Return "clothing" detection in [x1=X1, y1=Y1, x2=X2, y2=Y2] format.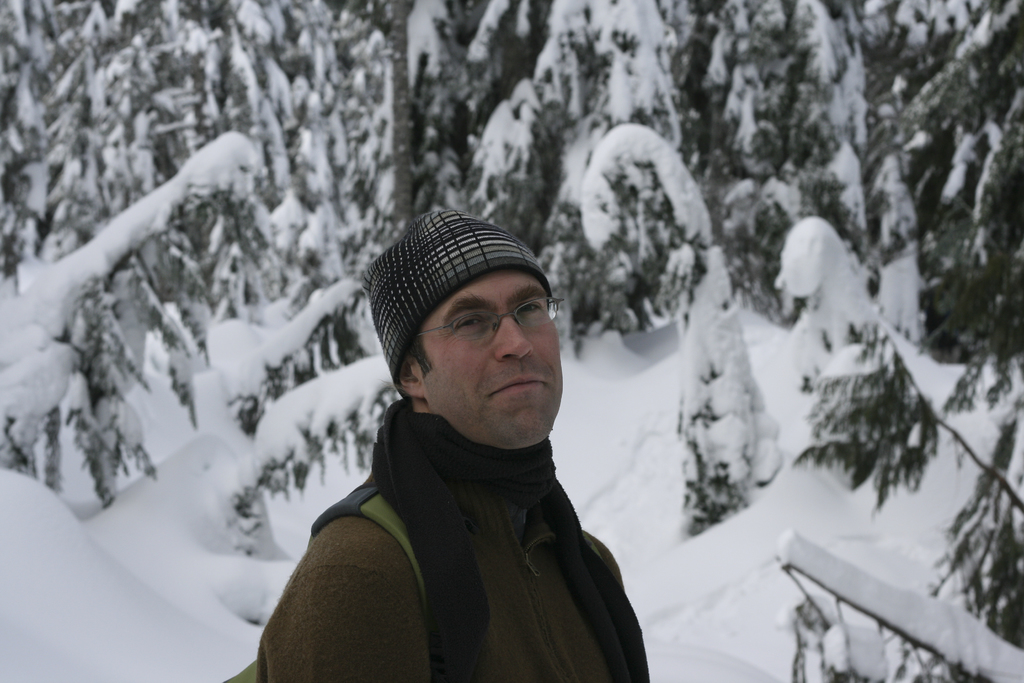
[x1=255, y1=391, x2=648, y2=682].
